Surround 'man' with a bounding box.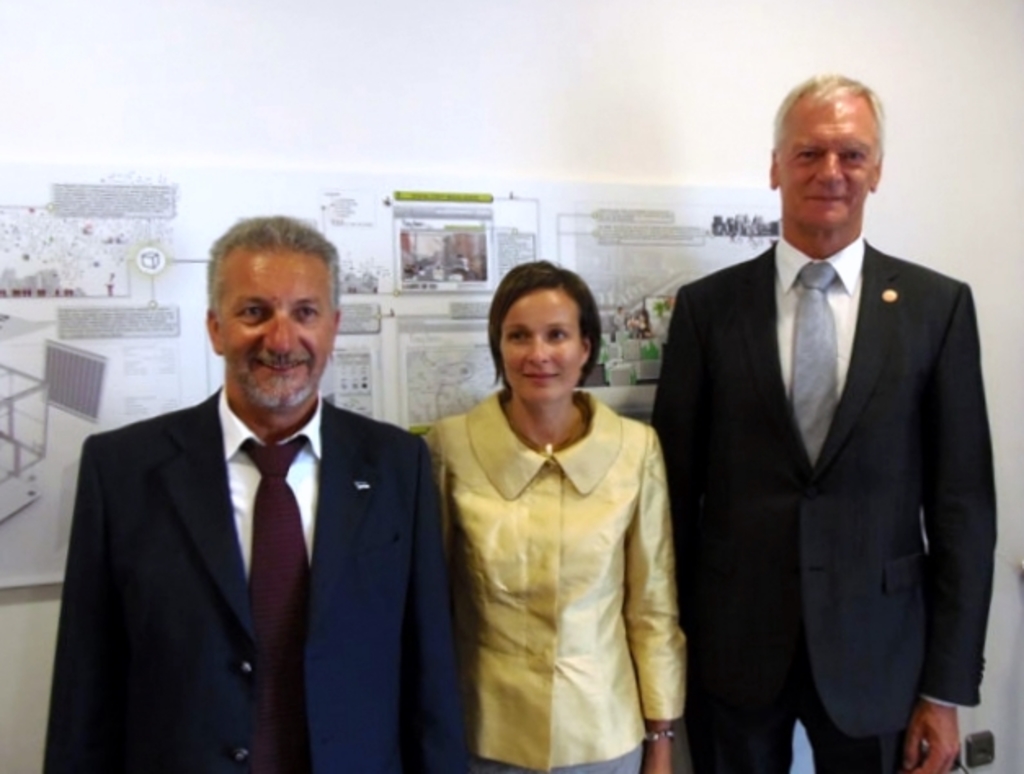
bbox=(52, 225, 452, 771).
